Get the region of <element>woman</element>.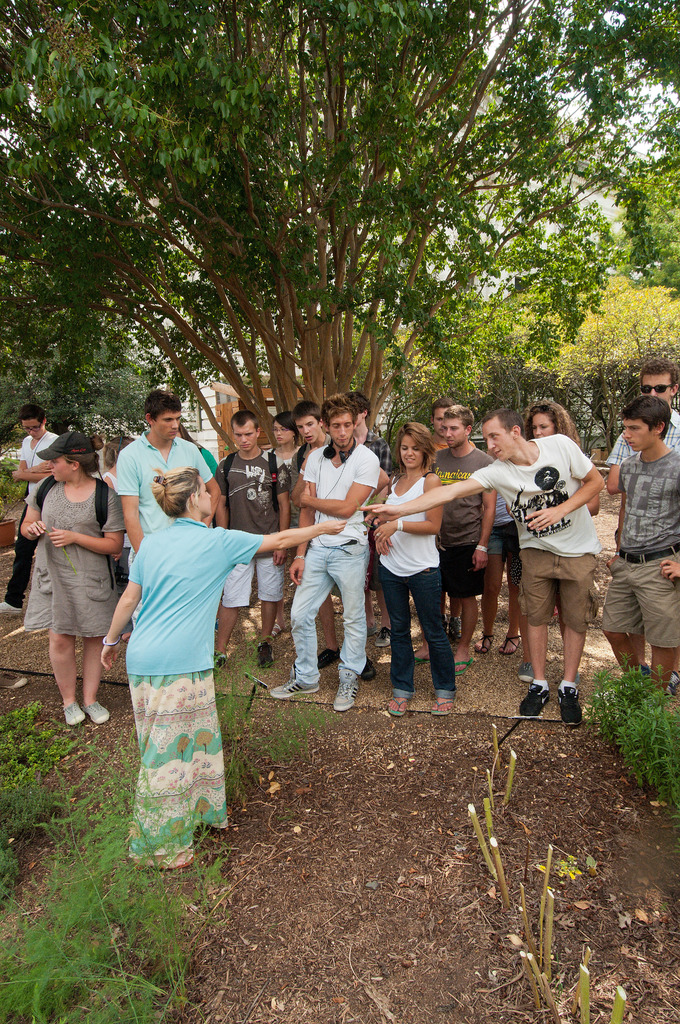
pyautogui.locateOnScreen(264, 404, 295, 474).
